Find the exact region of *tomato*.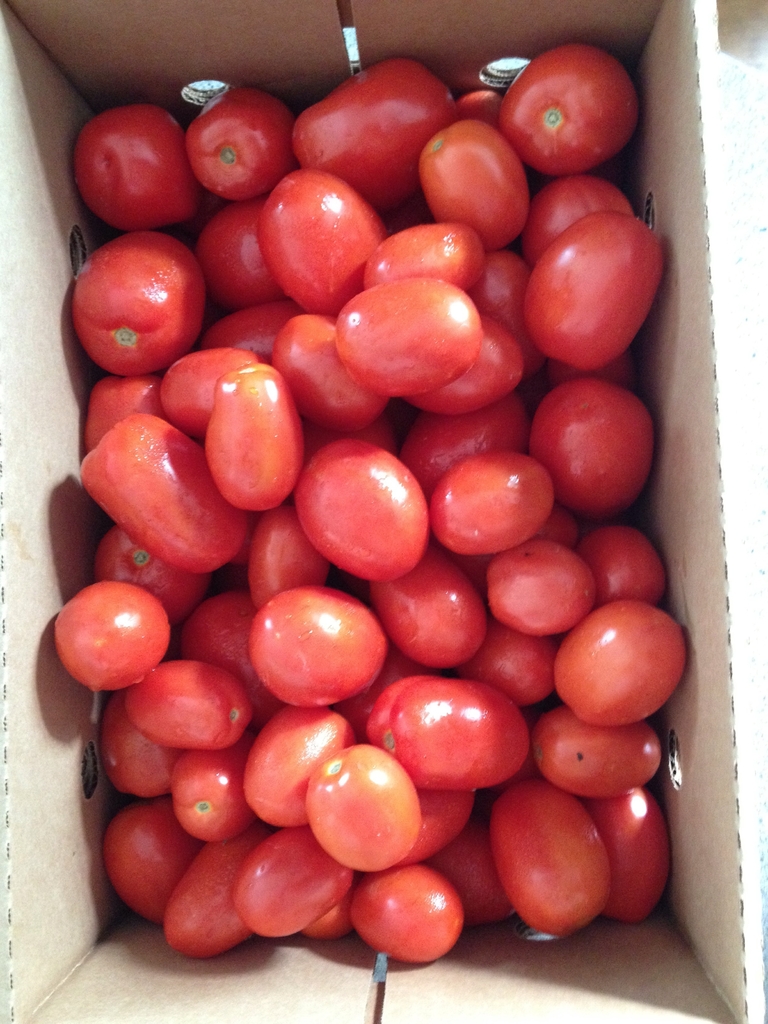
Exact region: crop(513, 201, 665, 362).
